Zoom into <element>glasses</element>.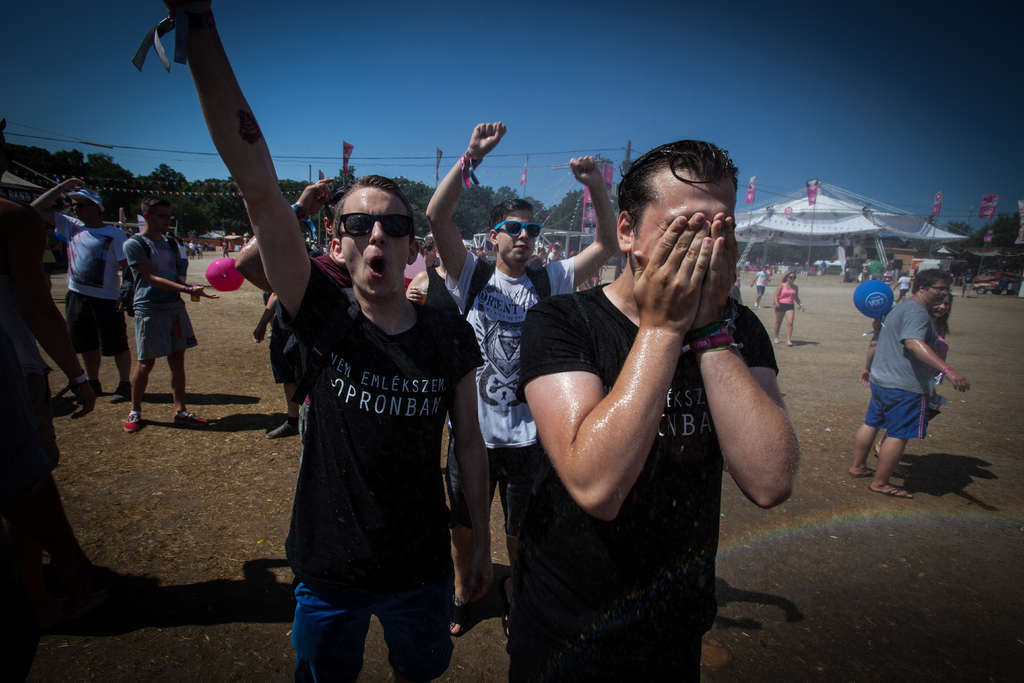
Zoom target: [left=317, top=203, right=417, bottom=251].
